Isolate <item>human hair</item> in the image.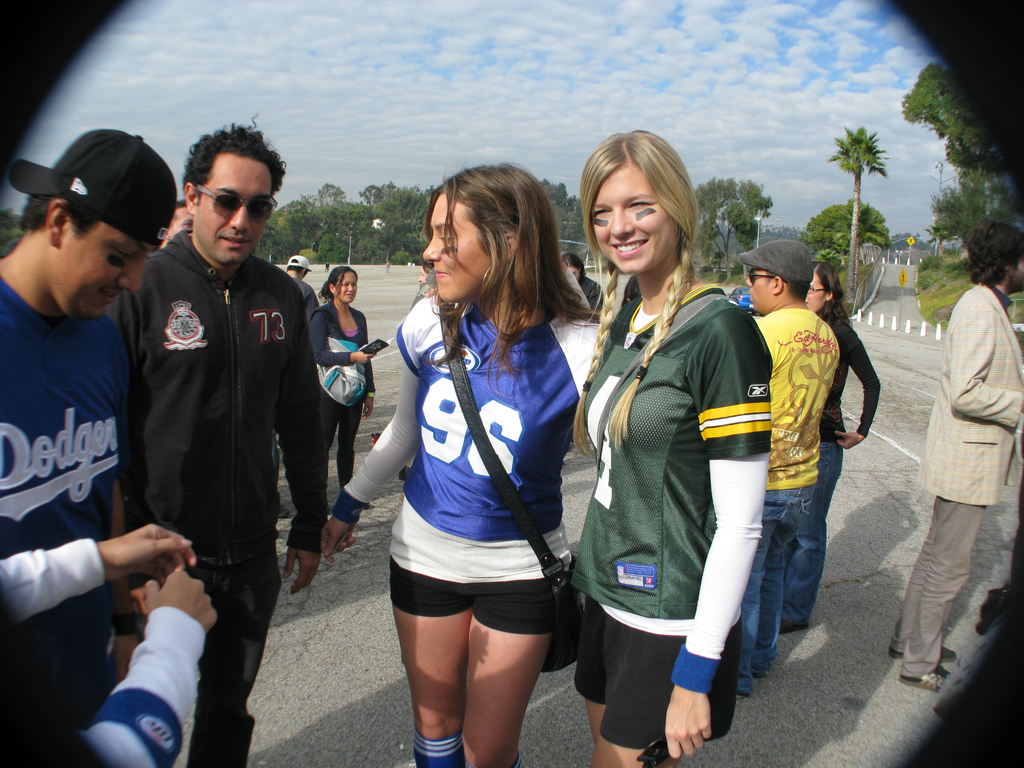
Isolated region: pyautogui.locateOnScreen(765, 264, 812, 300).
